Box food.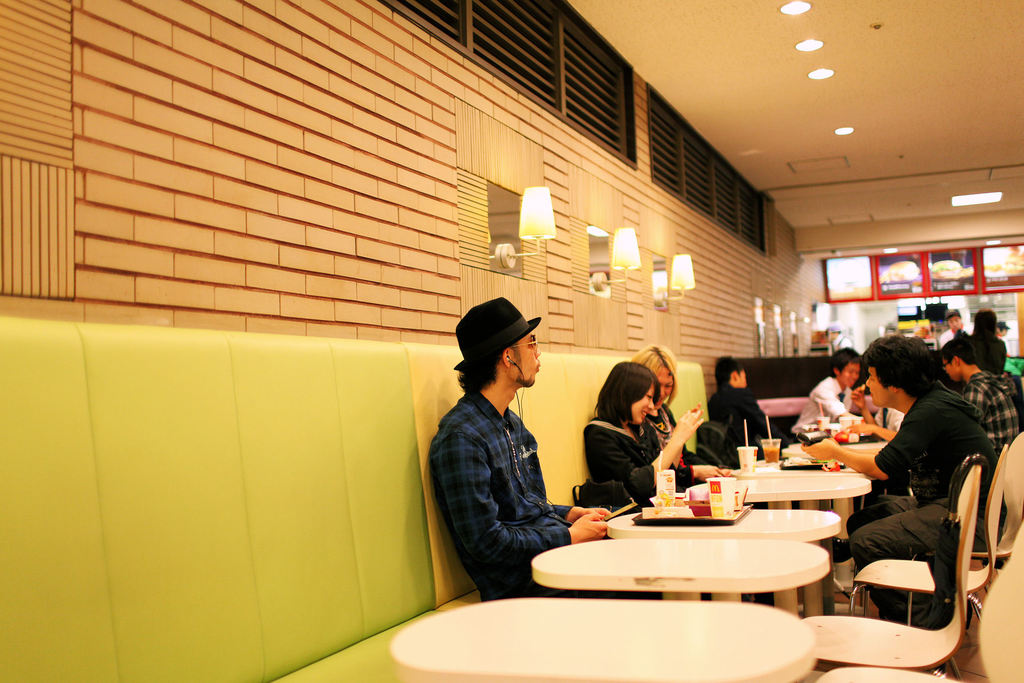
[x1=665, y1=474, x2=675, y2=482].
